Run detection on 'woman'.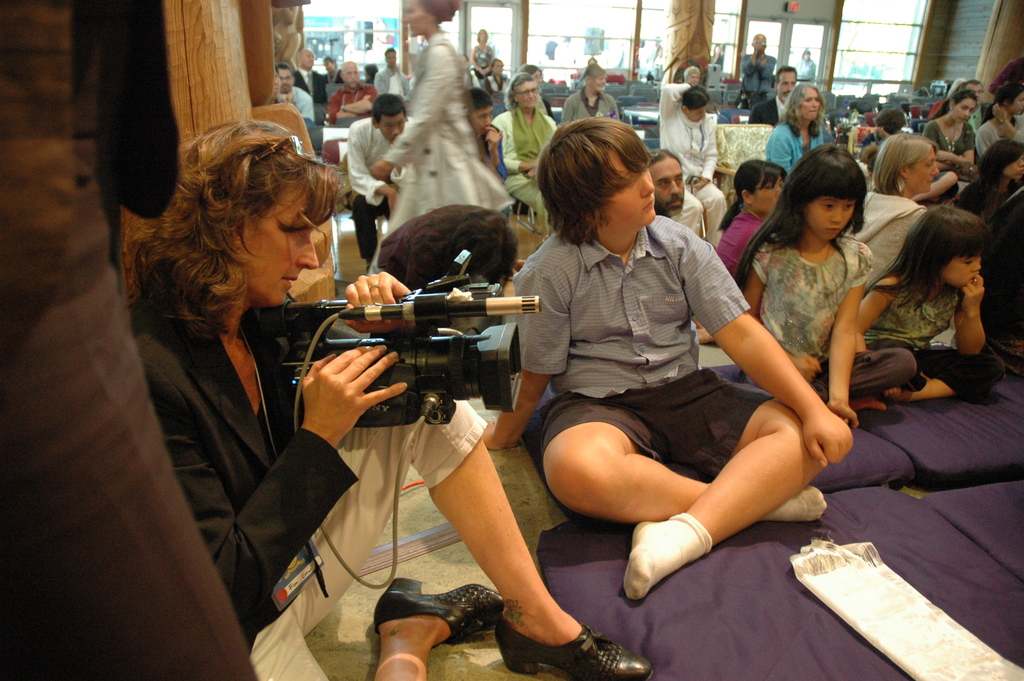
Result: crop(470, 31, 493, 97).
